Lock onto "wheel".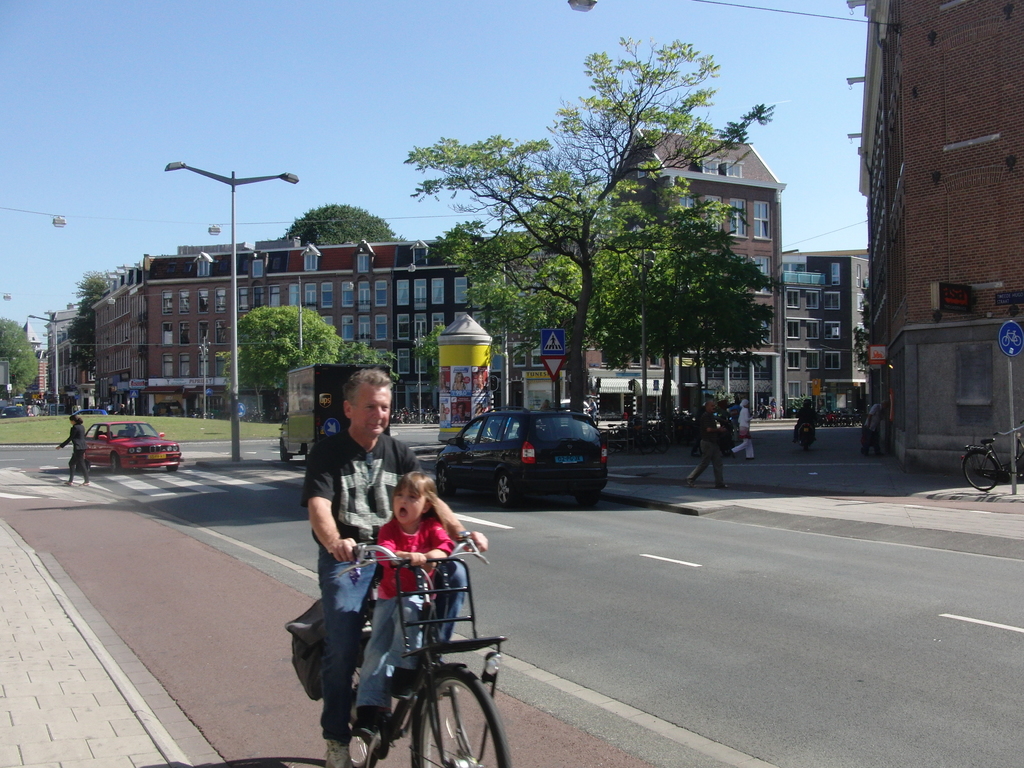
Locked: box=[656, 433, 671, 452].
